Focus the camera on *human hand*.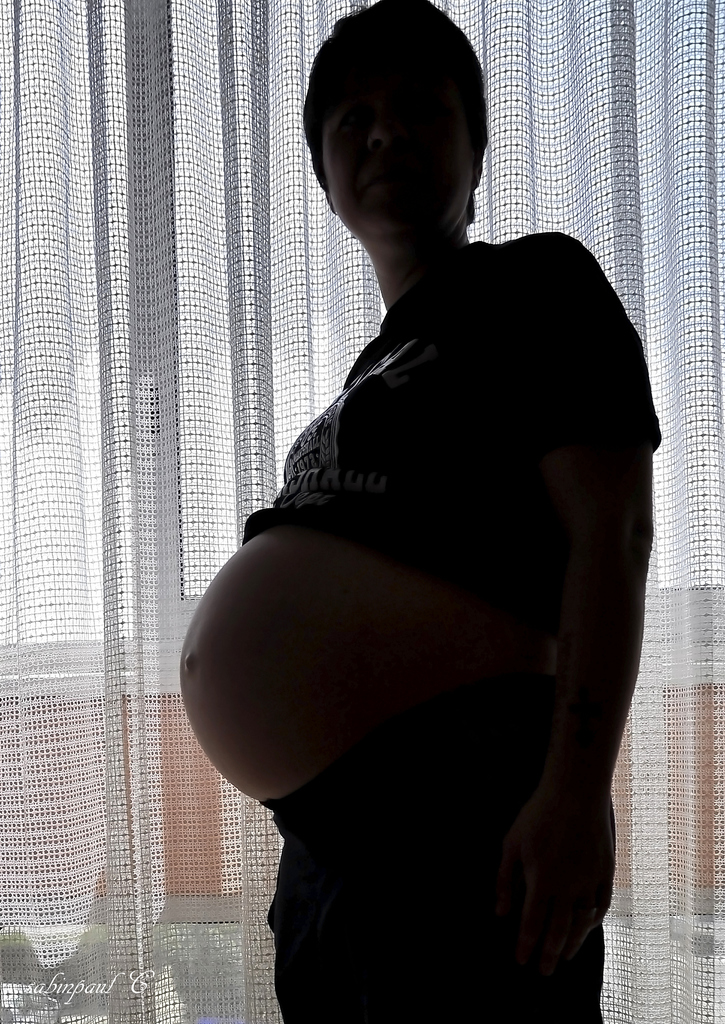
Focus region: BBox(496, 735, 618, 966).
